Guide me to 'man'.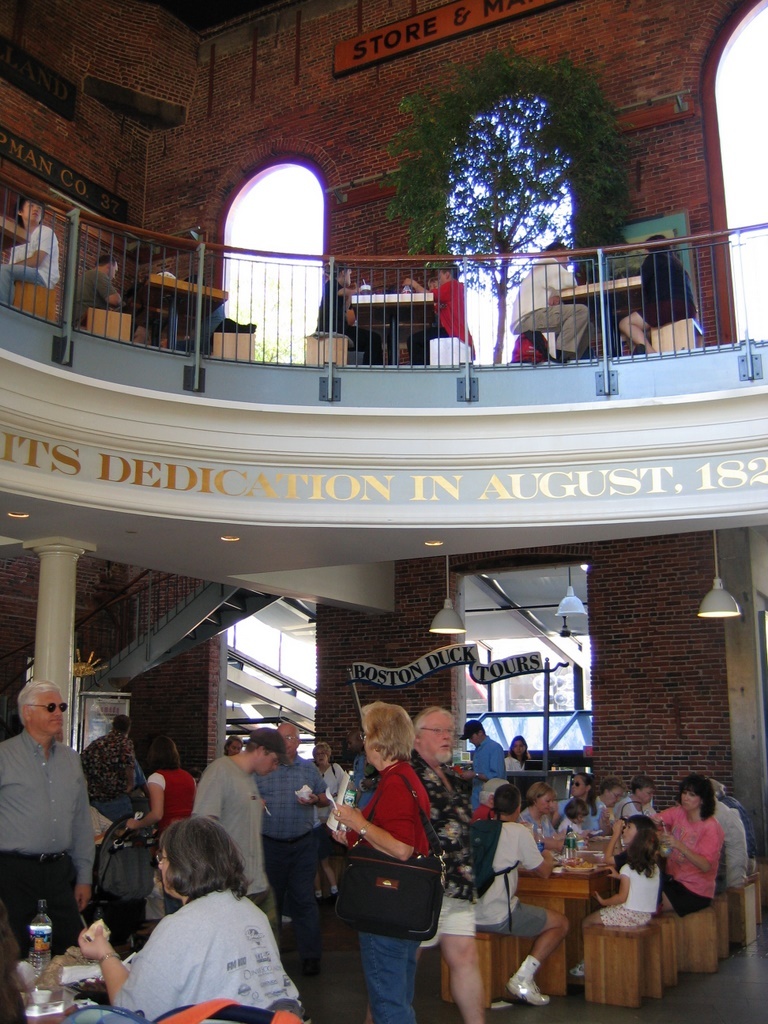
Guidance: detection(0, 678, 99, 961).
